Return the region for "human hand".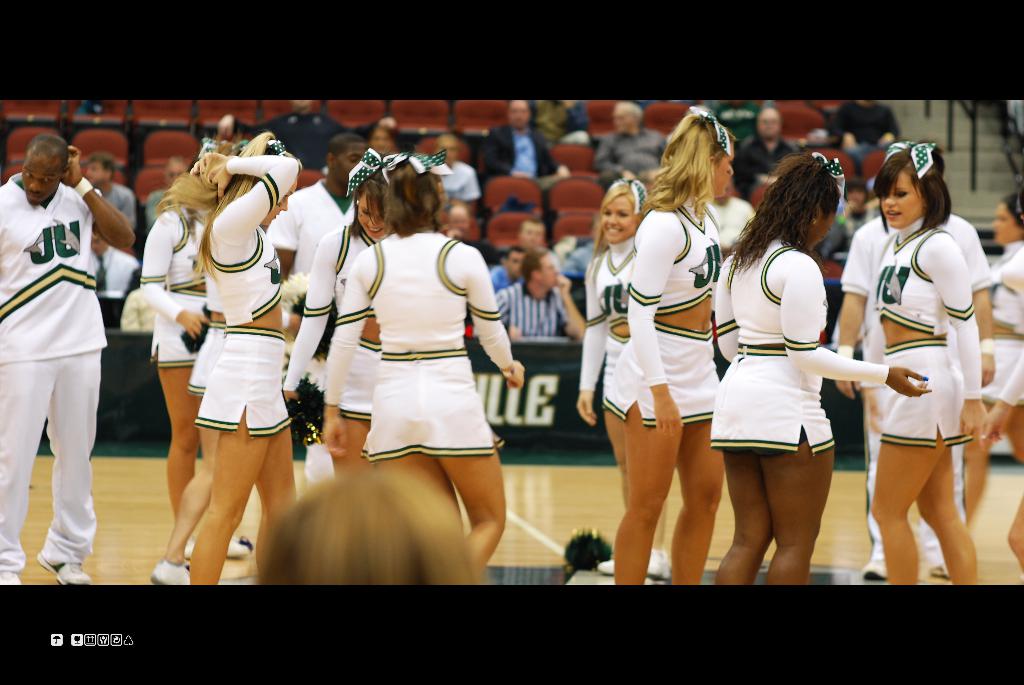
980 350 996 386.
